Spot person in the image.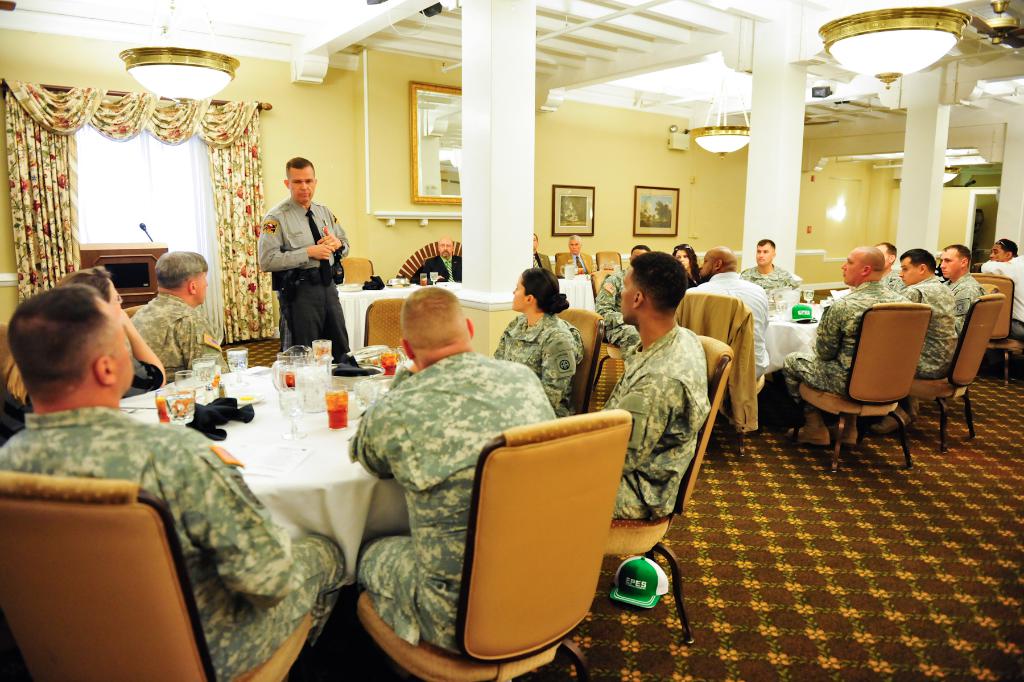
person found at (940, 242, 988, 337).
